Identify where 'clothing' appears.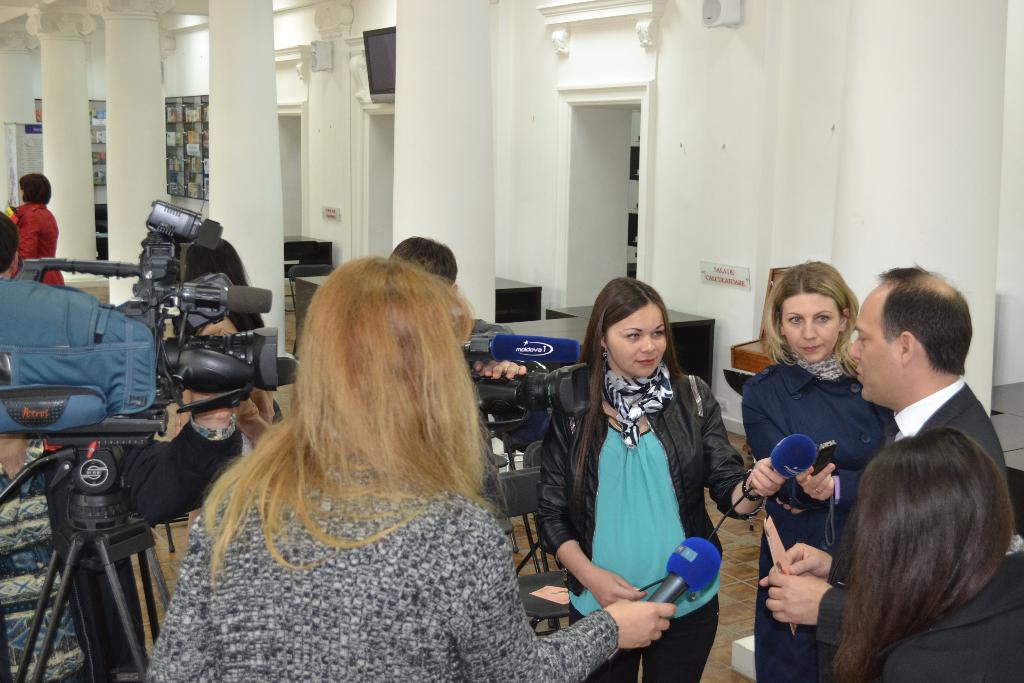
Appears at left=141, top=451, right=623, bottom=682.
